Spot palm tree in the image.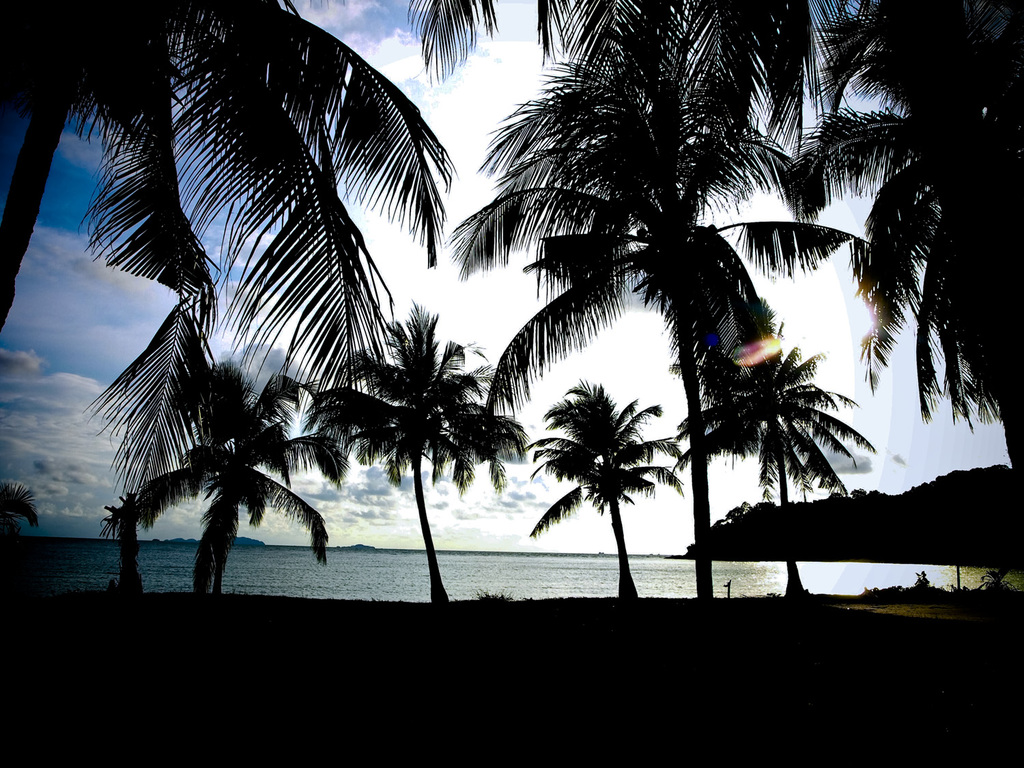
palm tree found at bbox=[412, 0, 676, 241].
